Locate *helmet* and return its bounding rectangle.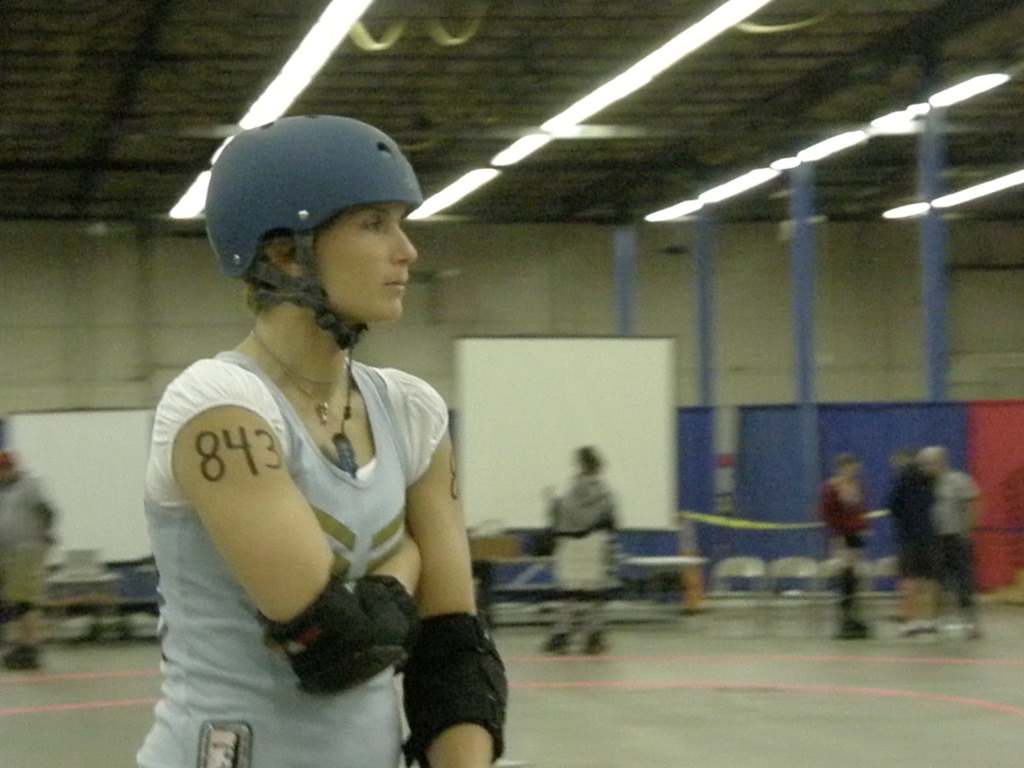
locate(203, 109, 424, 466).
